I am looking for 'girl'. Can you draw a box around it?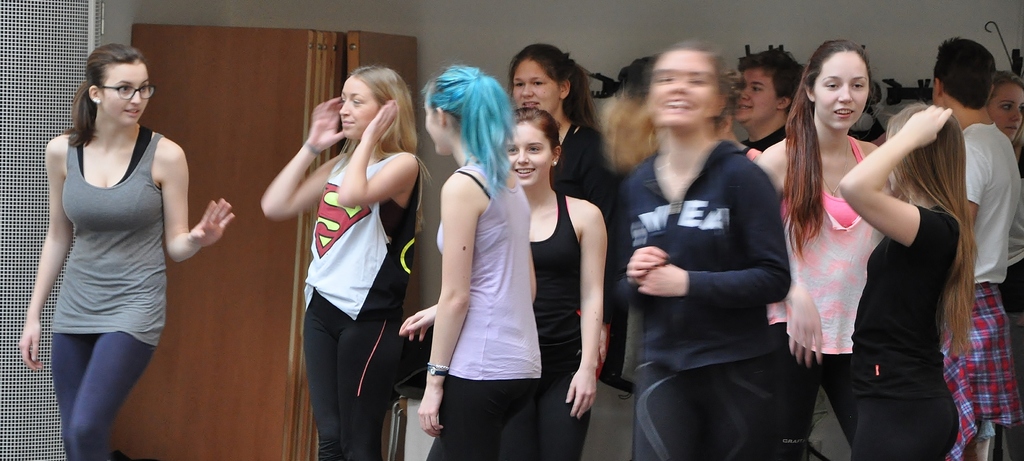
Sure, the bounding box is <bbox>618, 47, 791, 449</bbox>.
